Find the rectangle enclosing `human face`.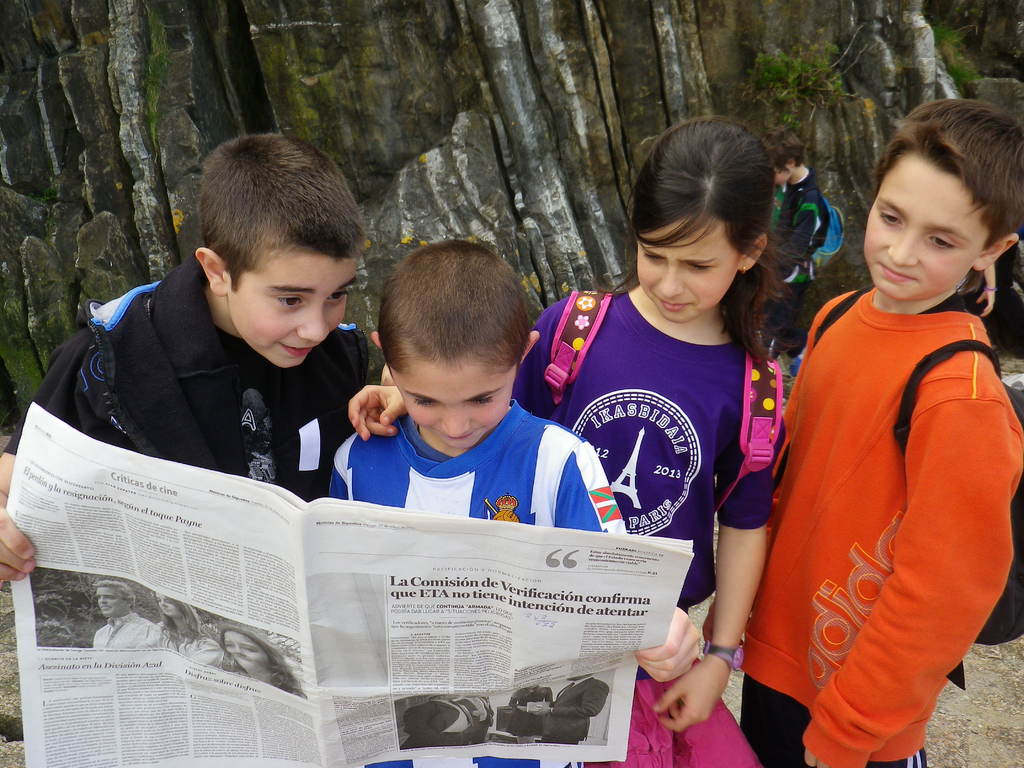
<bbox>406, 385, 509, 446</bbox>.
